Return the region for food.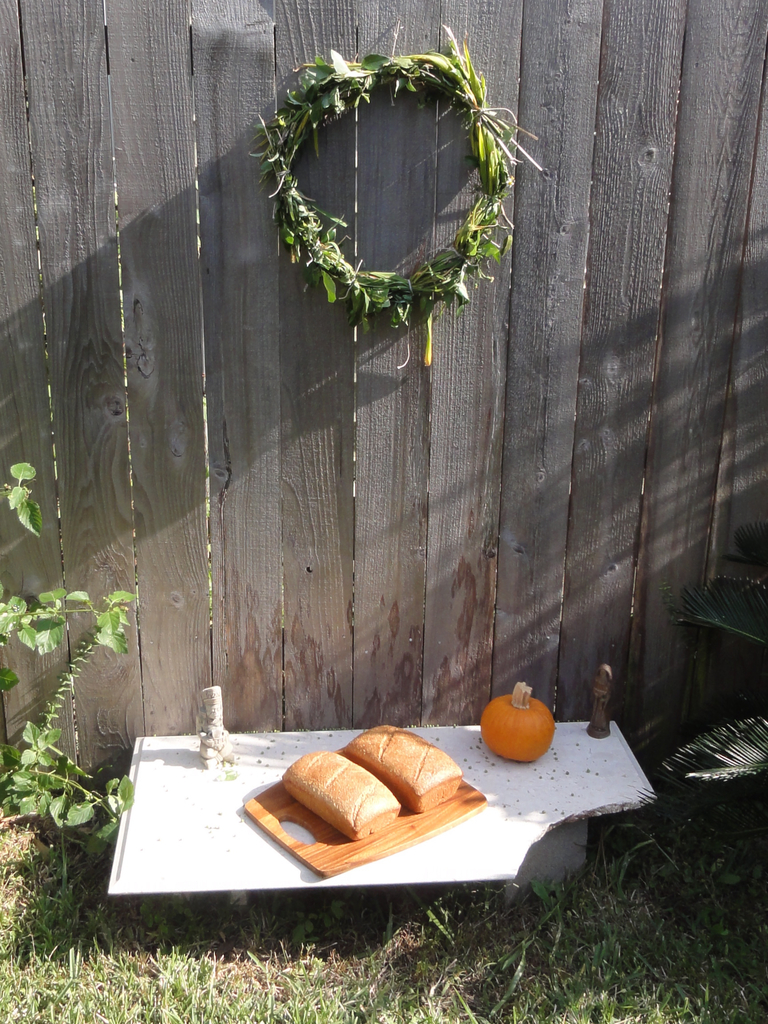
<box>342,722,463,810</box>.
